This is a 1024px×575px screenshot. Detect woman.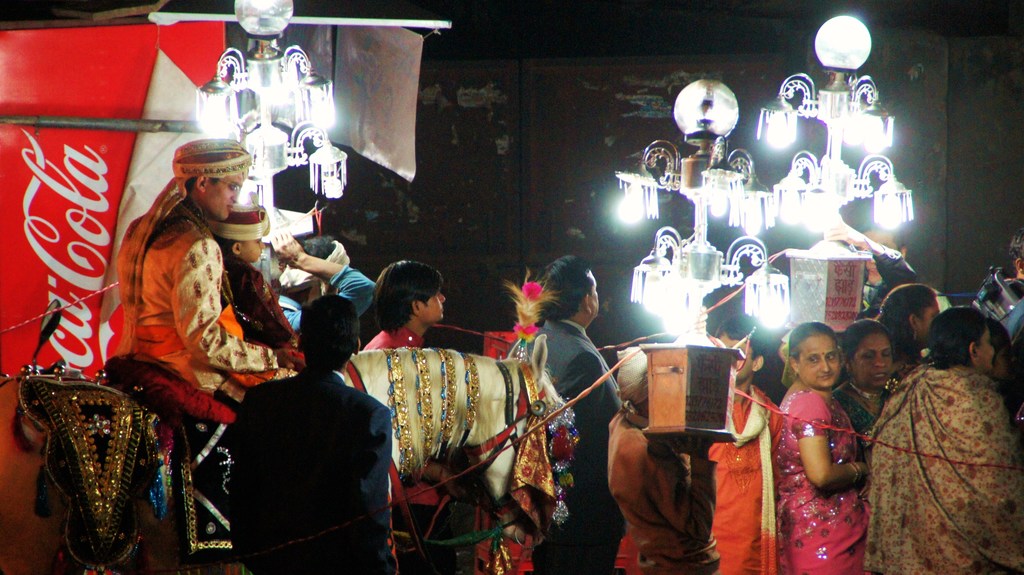
box=[875, 282, 950, 388].
